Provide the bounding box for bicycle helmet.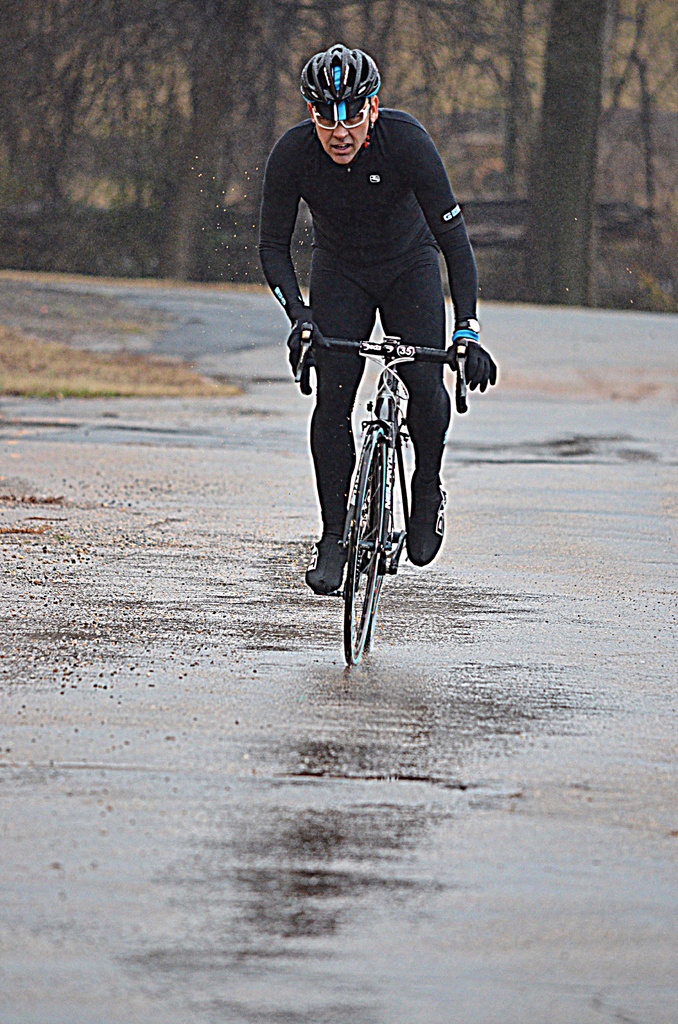
{"x1": 296, "y1": 40, "x2": 383, "y2": 102}.
